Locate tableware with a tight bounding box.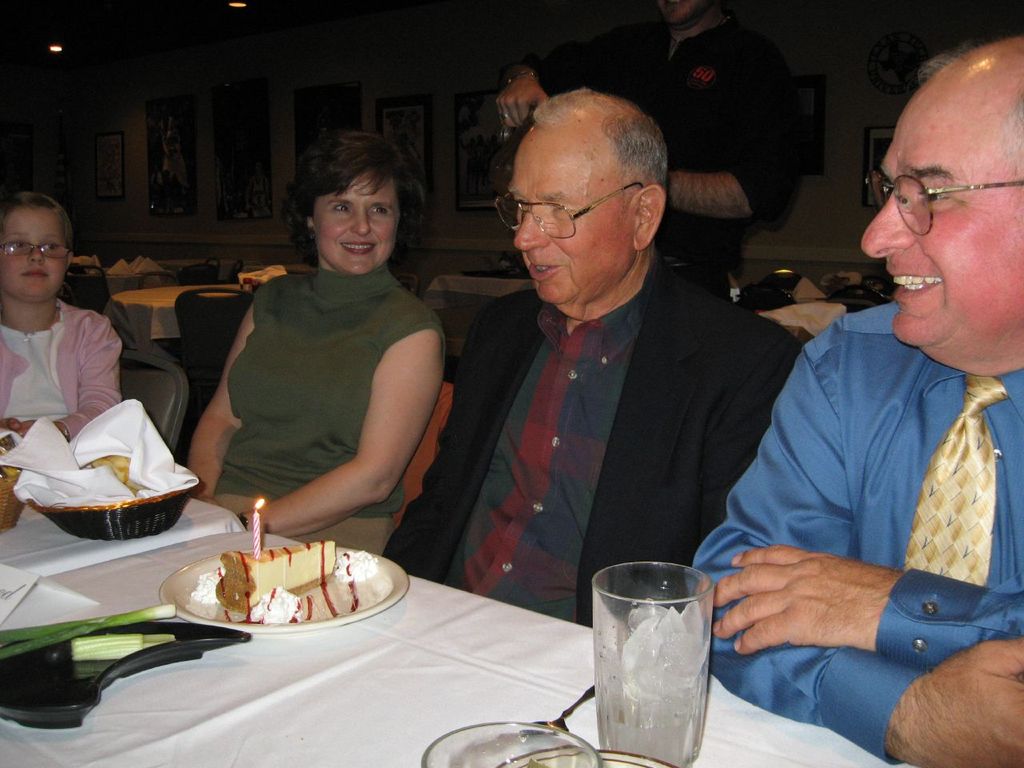
box=[506, 743, 682, 767].
